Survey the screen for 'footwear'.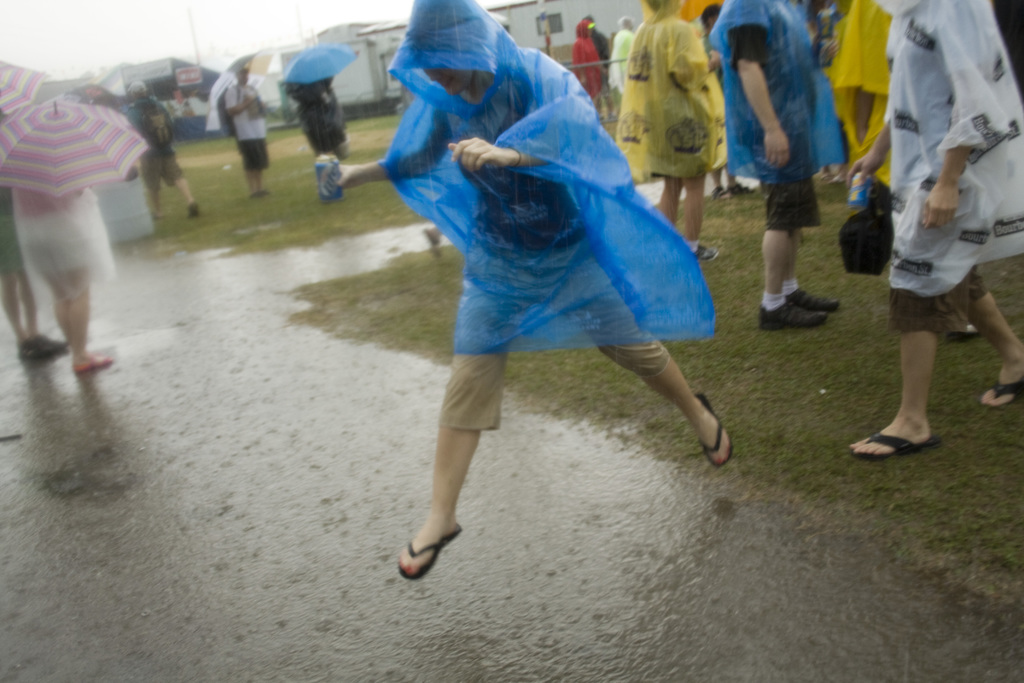
Survey found: bbox=(186, 201, 198, 220).
